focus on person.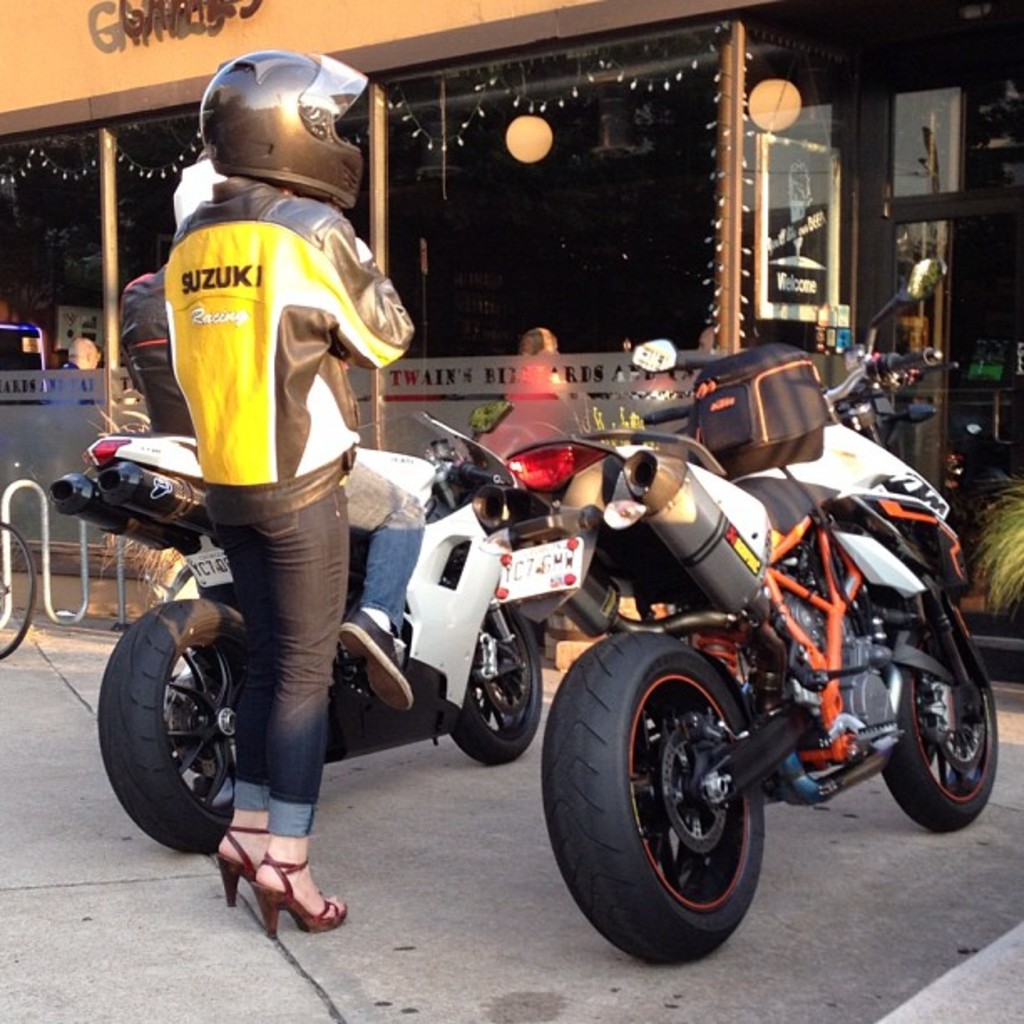
Focused at <box>107,142,442,708</box>.
